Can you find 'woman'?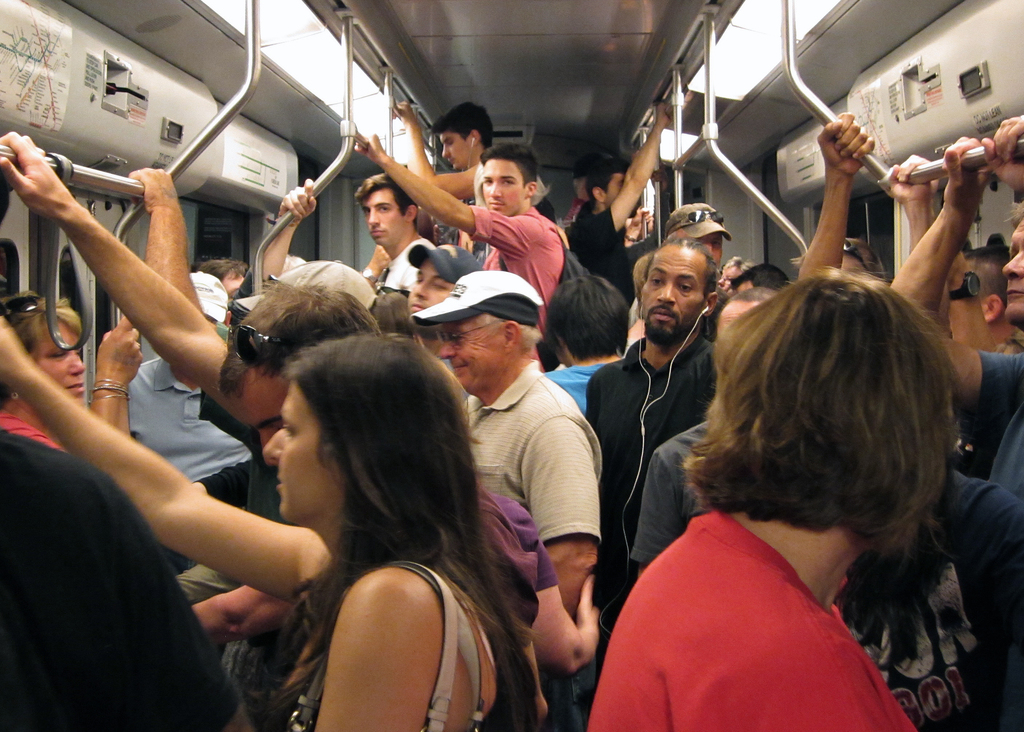
Yes, bounding box: select_region(536, 274, 659, 407).
